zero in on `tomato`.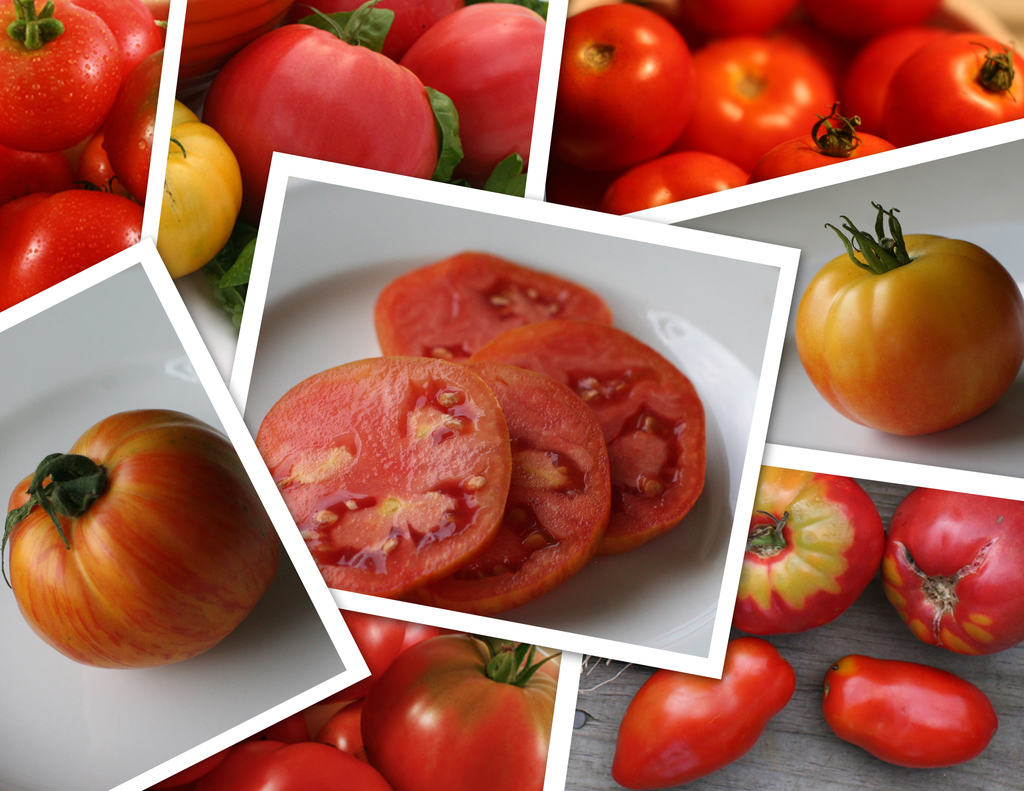
Zeroed in: bbox(246, 348, 509, 602).
